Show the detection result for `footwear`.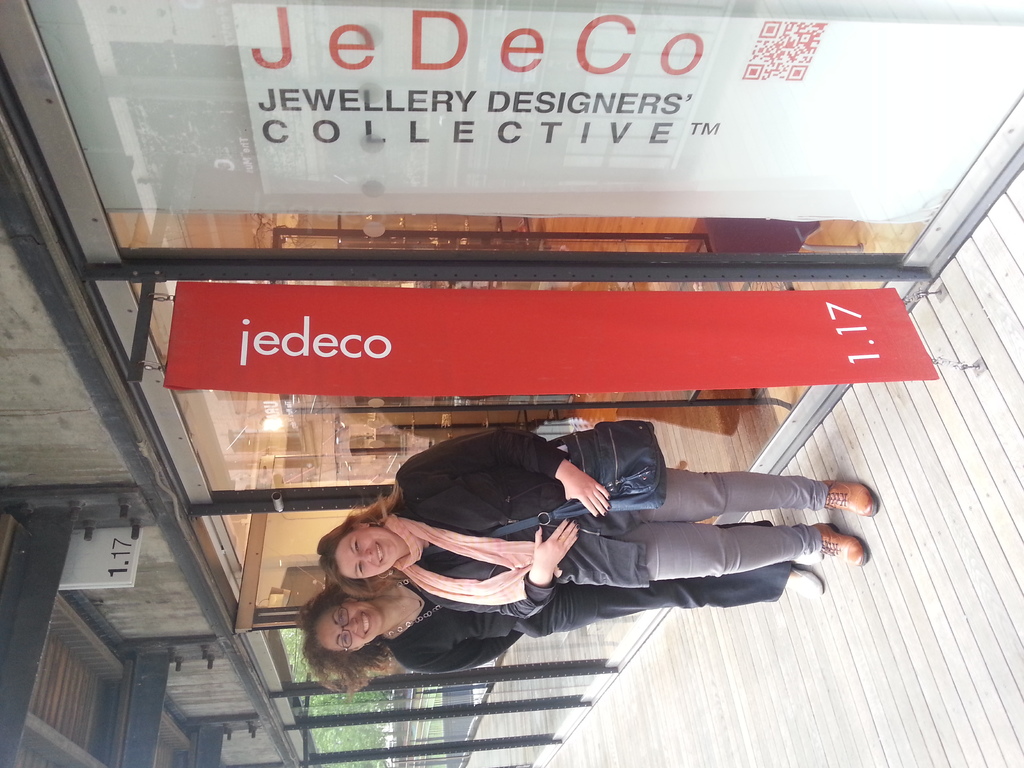
787/565/824/598.
